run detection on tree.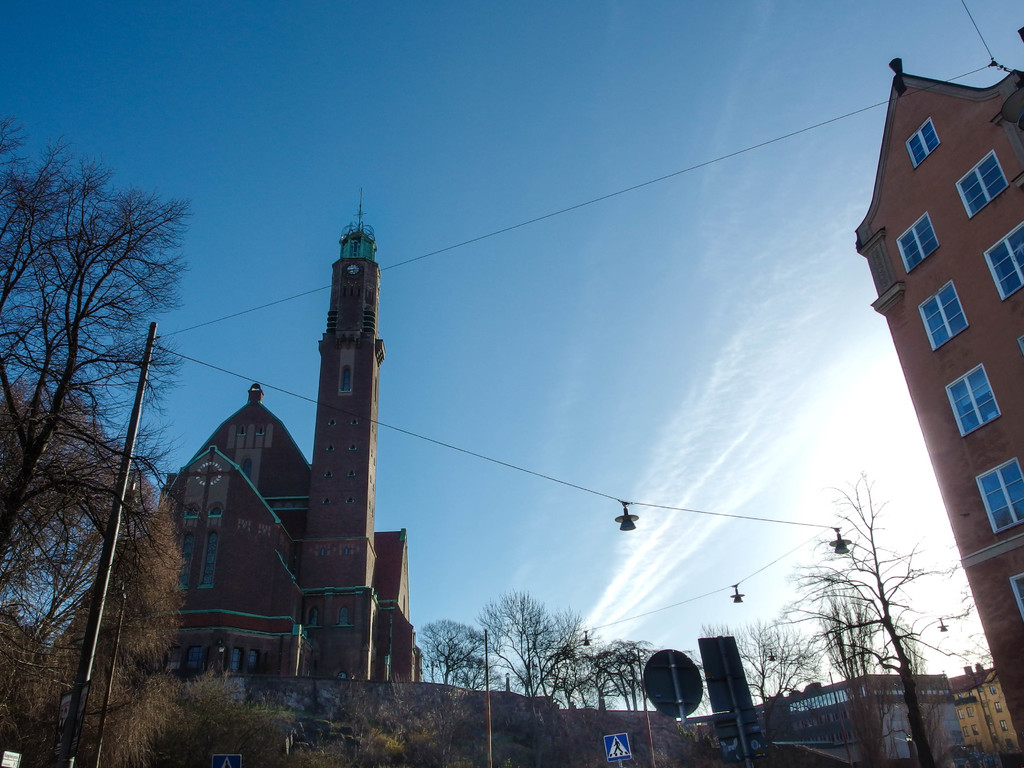
Result: select_region(0, 127, 209, 763).
